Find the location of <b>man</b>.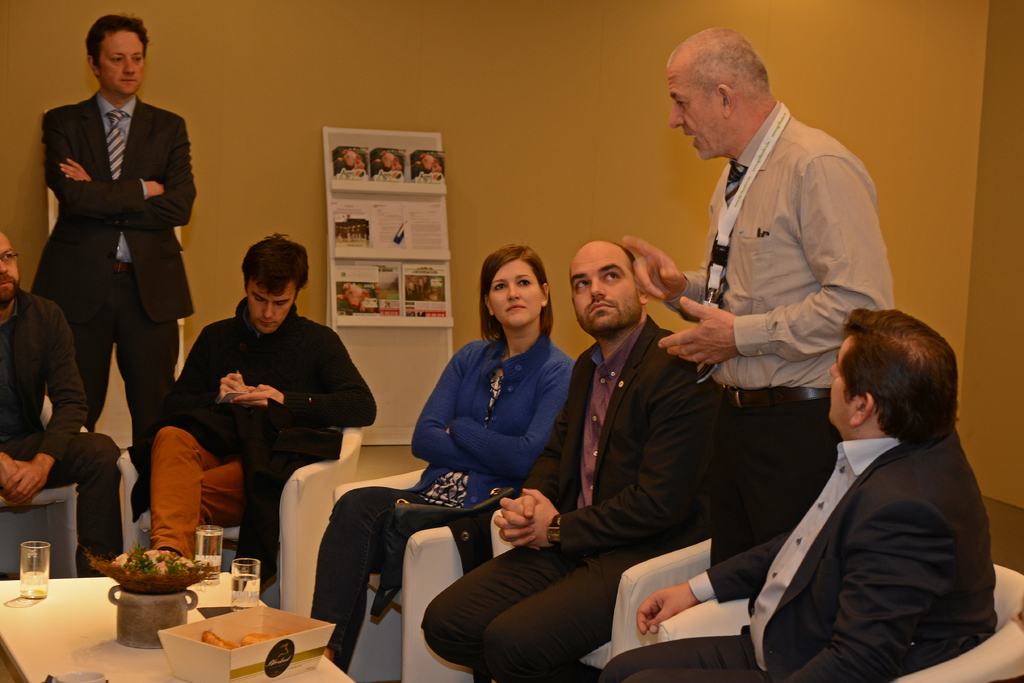
Location: 150 235 385 607.
